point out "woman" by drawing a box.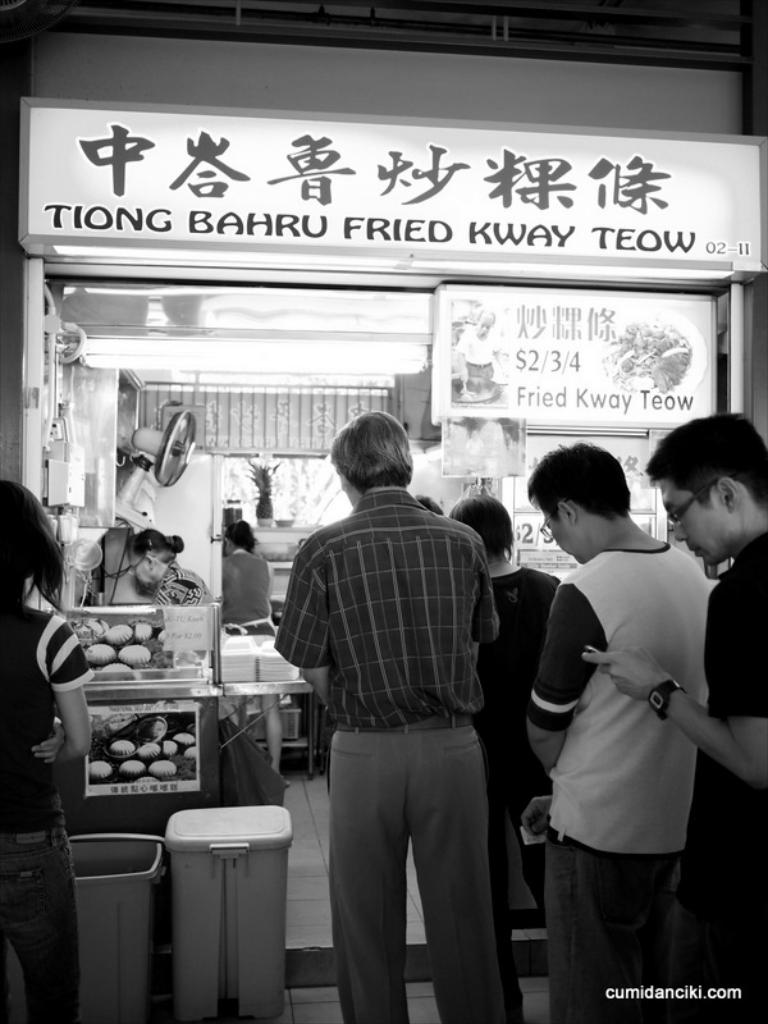
x1=449 y1=495 x2=563 y2=1021.
